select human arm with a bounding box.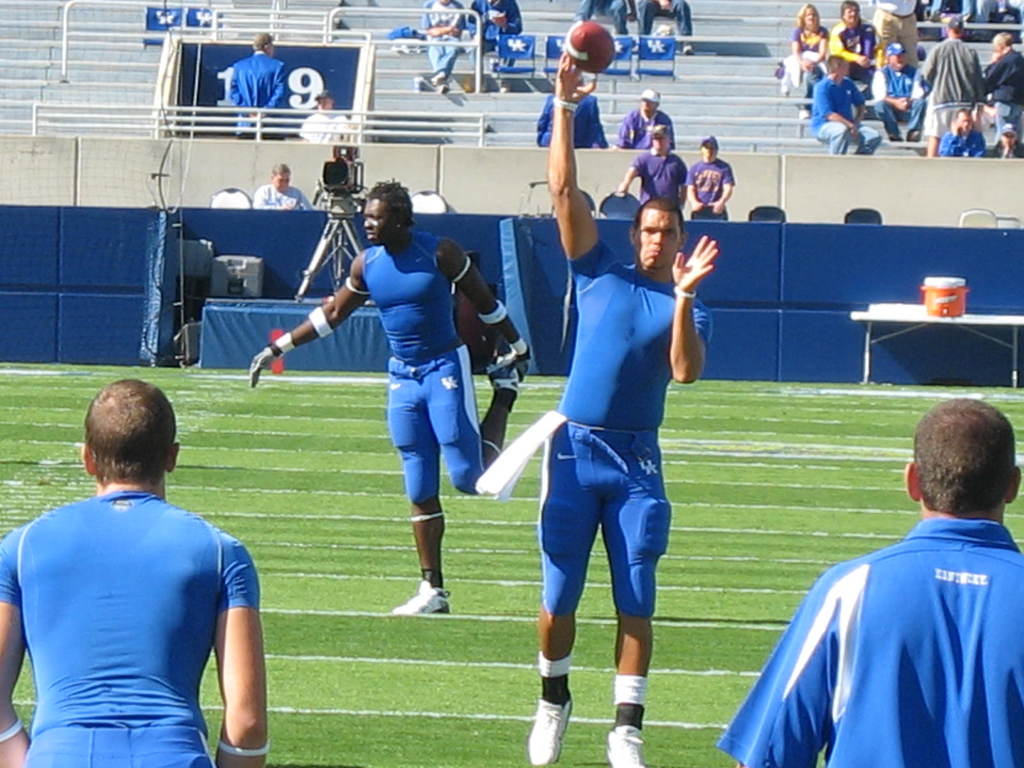
left=246, top=59, right=289, bottom=124.
